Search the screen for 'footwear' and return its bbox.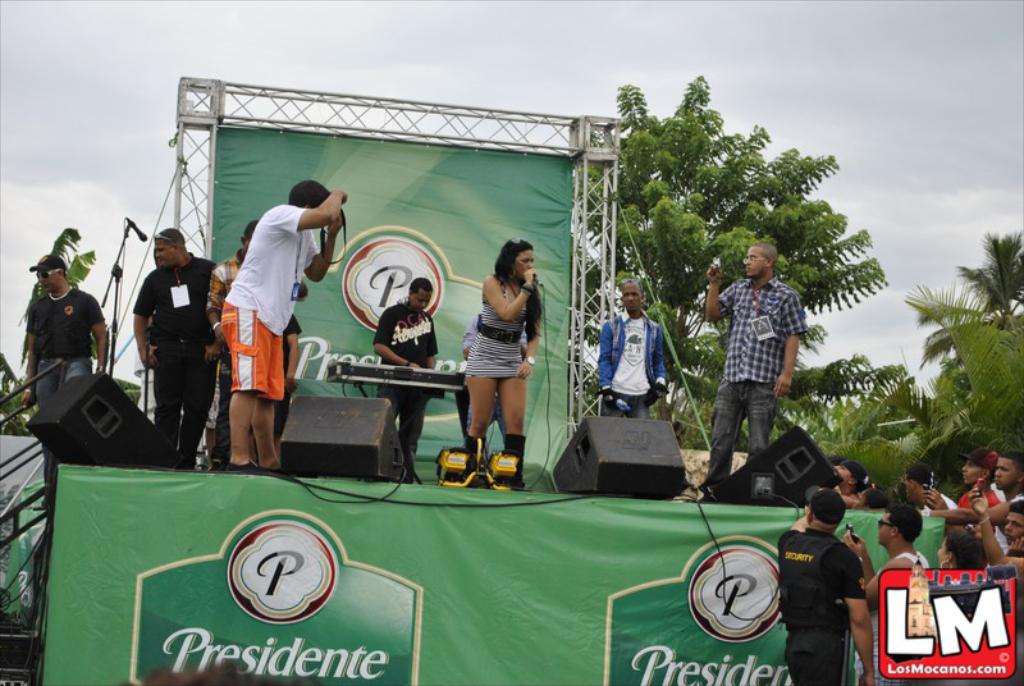
Found: <box>227,461,264,470</box>.
